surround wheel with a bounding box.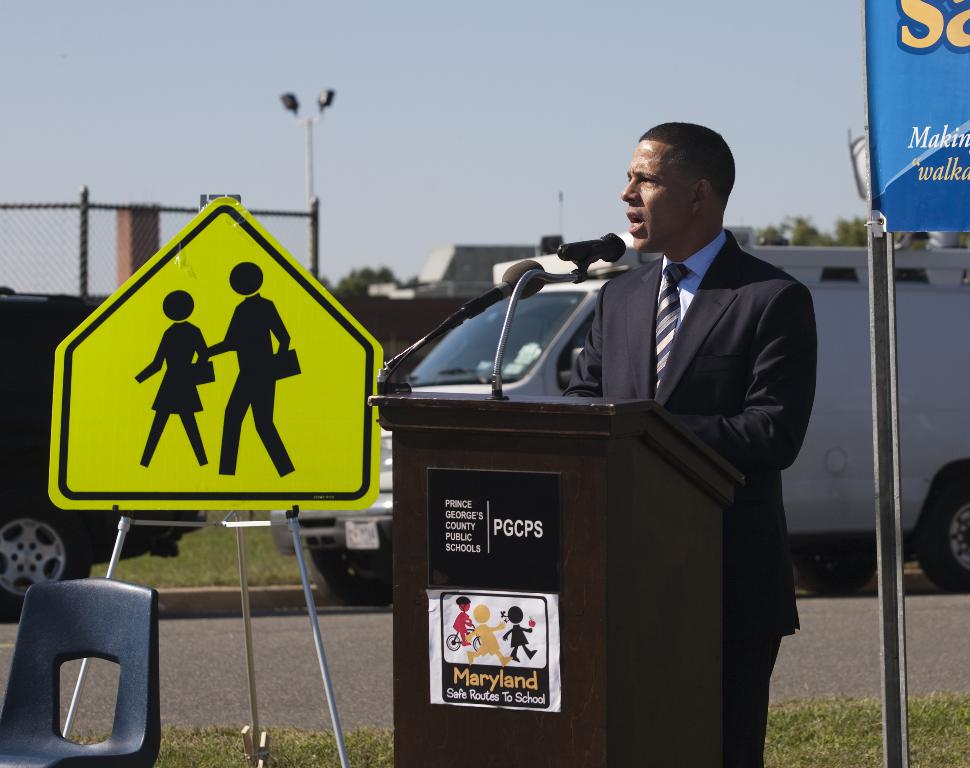
locate(917, 476, 969, 598).
